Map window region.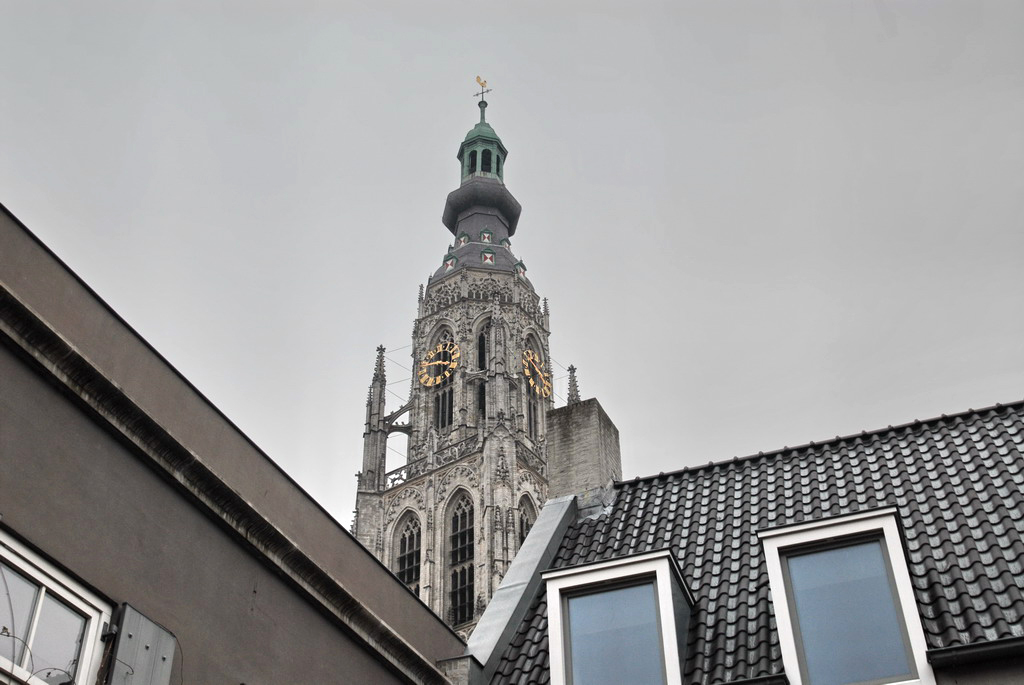
Mapped to {"x1": 778, "y1": 523, "x2": 920, "y2": 684}.
